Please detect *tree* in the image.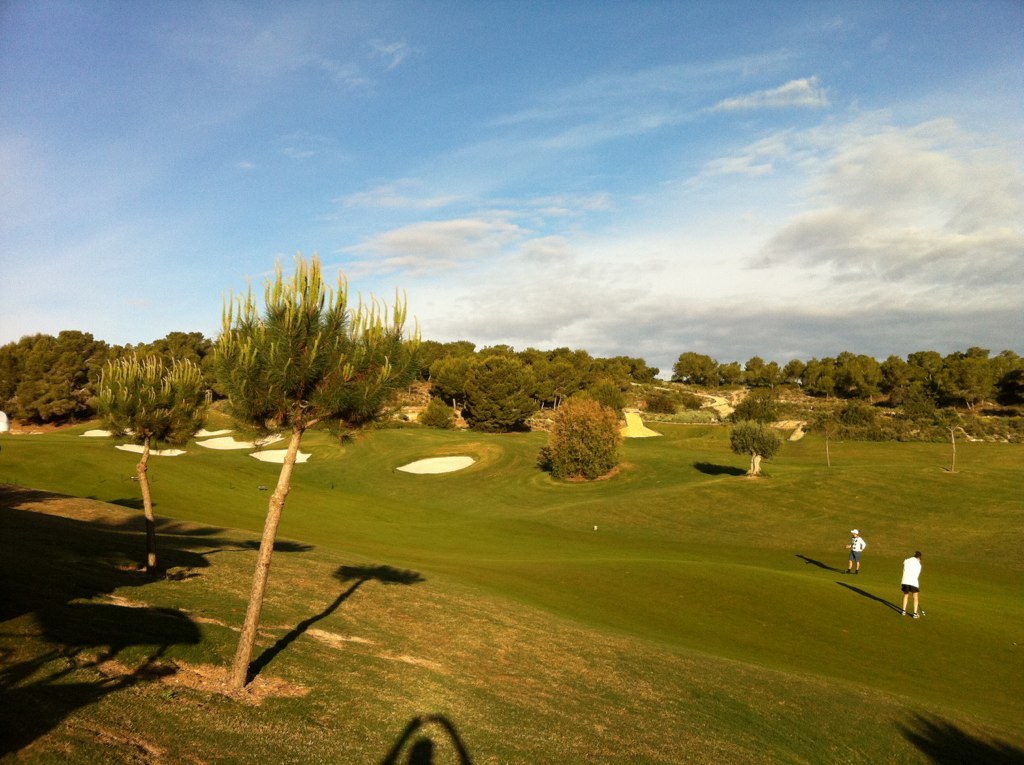
detection(95, 350, 212, 573).
